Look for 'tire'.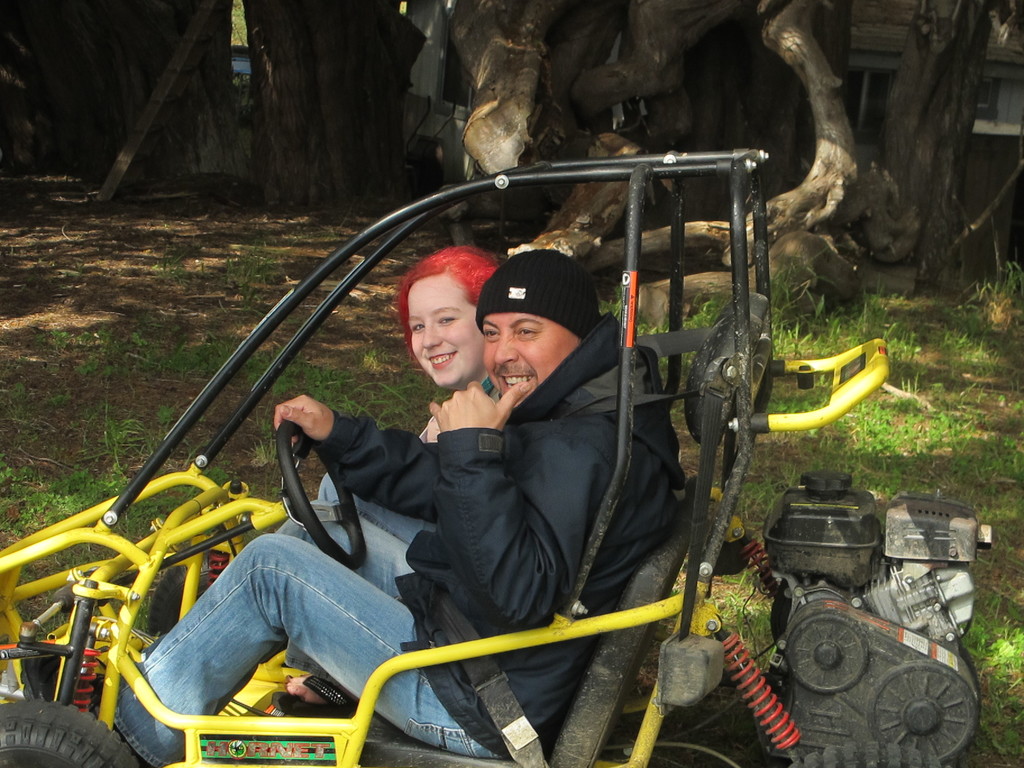
Found: detection(147, 557, 213, 637).
